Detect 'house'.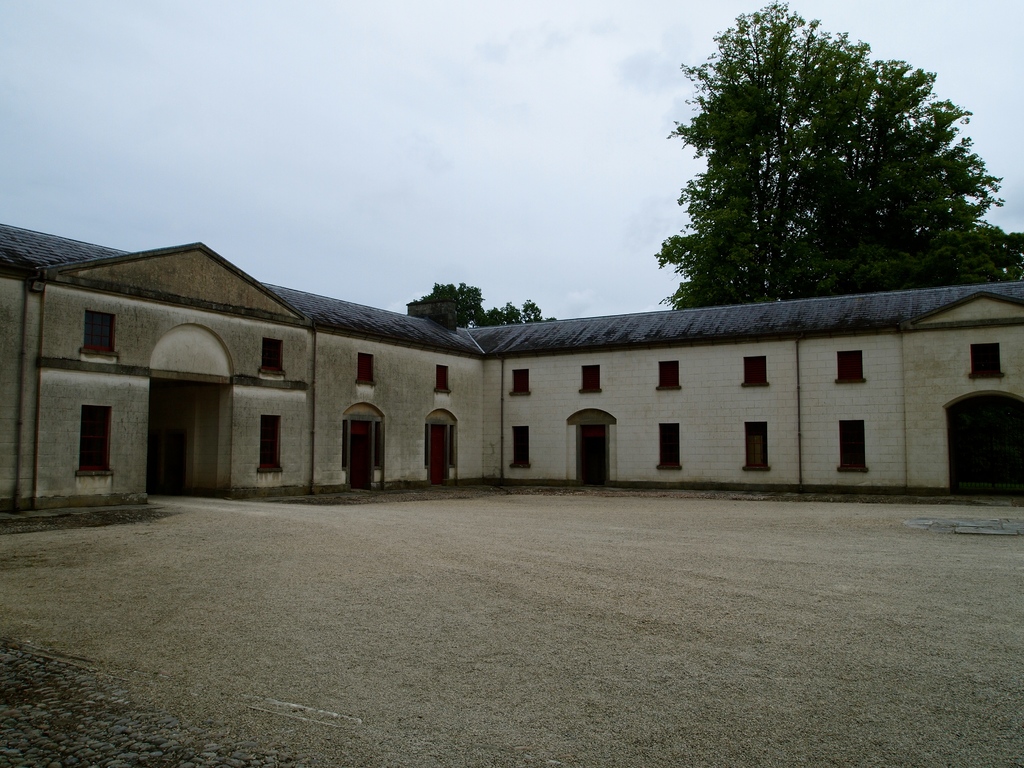
Detected at (78, 207, 962, 508).
